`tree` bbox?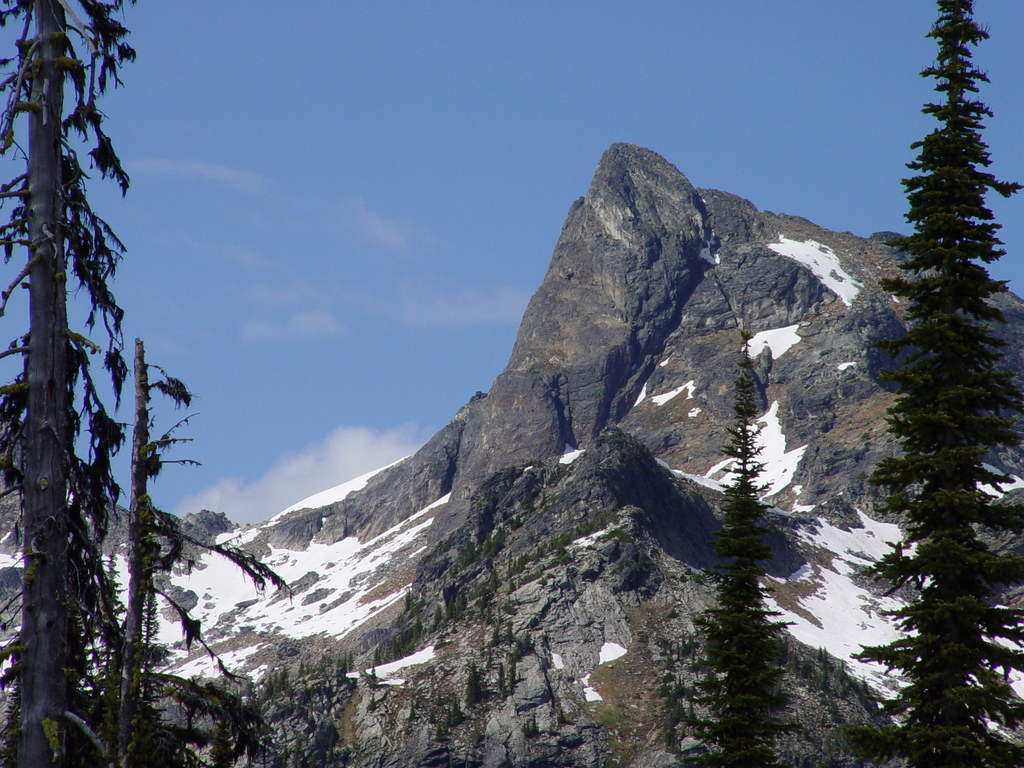
0/0/291/767
